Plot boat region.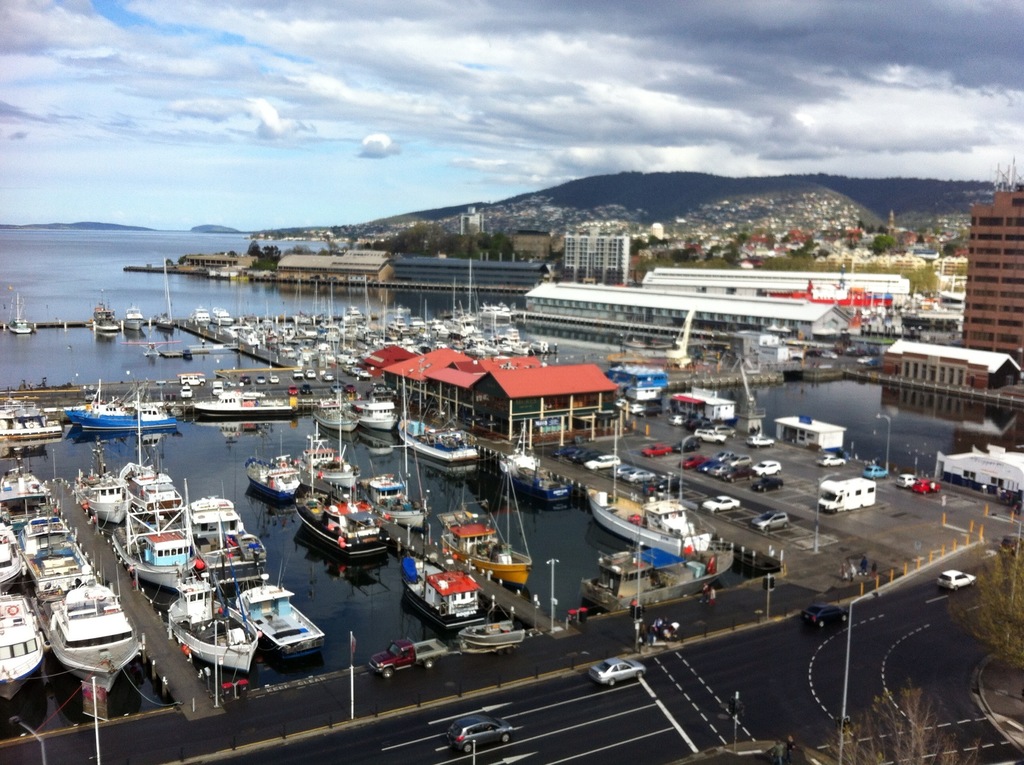
Plotted at (0,390,56,438).
